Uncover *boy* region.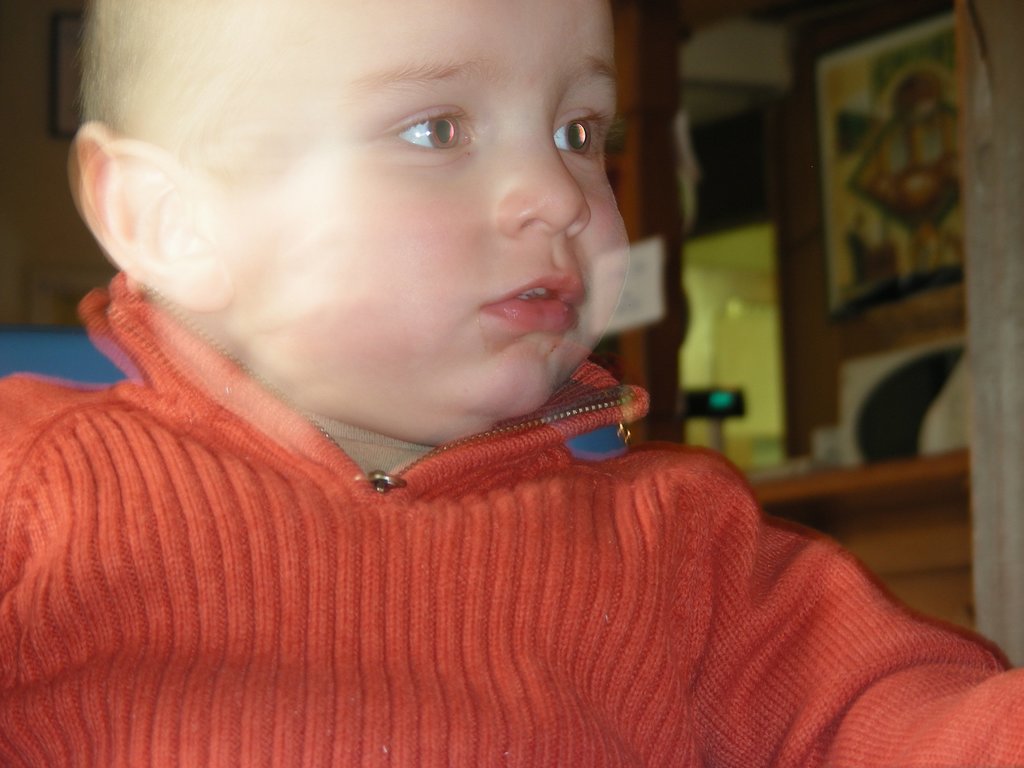
Uncovered: left=0, top=0, right=1023, bottom=767.
